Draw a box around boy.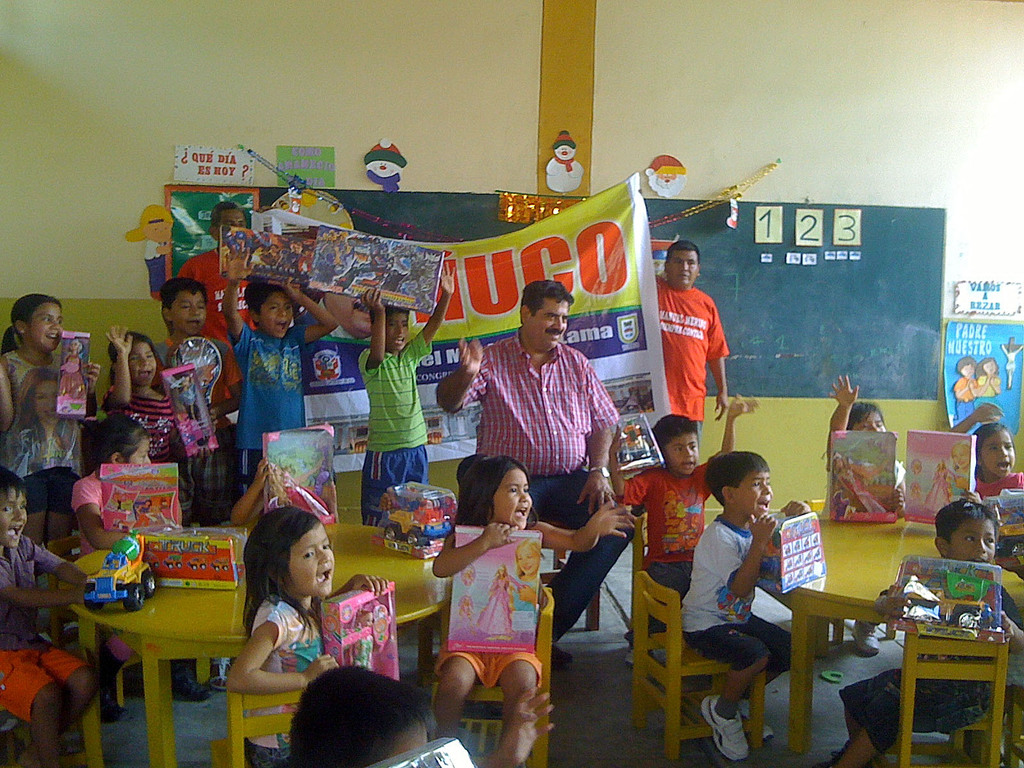
(x1=214, y1=288, x2=319, y2=477).
